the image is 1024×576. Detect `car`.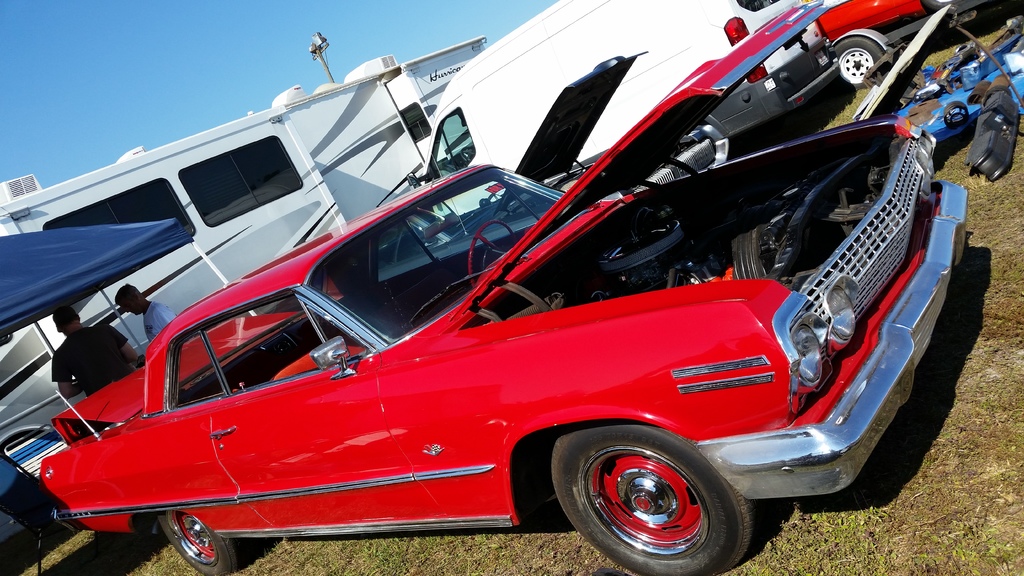
Detection: box(523, 57, 733, 198).
